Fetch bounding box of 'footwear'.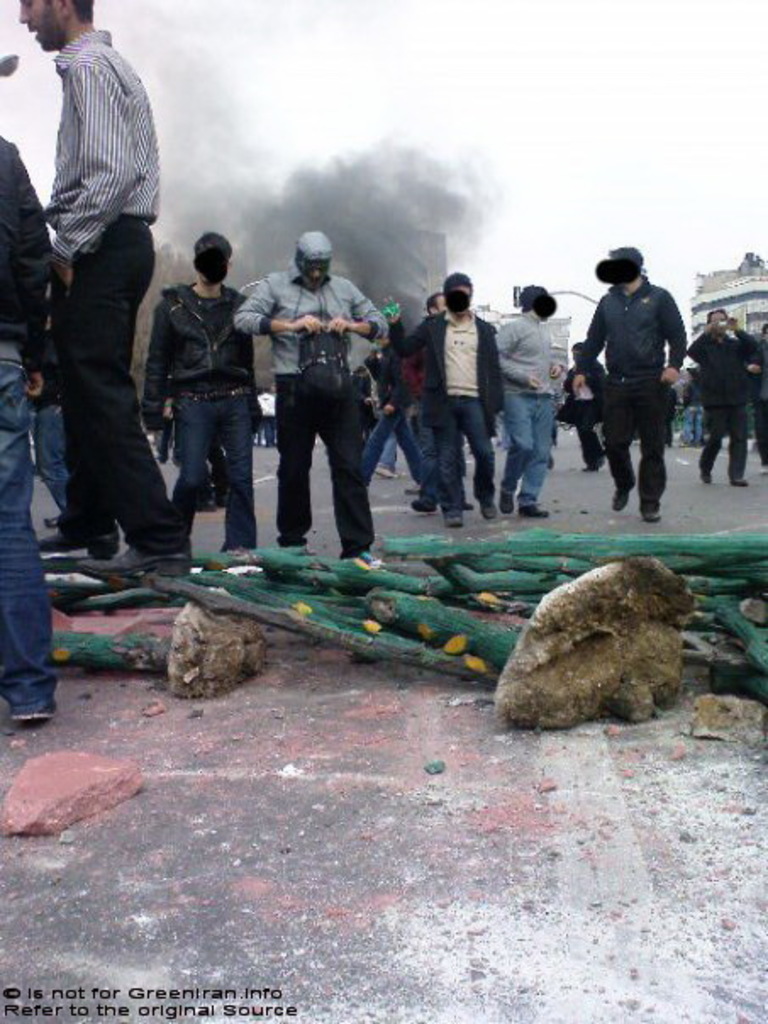
Bbox: {"x1": 731, "y1": 476, "x2": 746, "y2": 488}.
